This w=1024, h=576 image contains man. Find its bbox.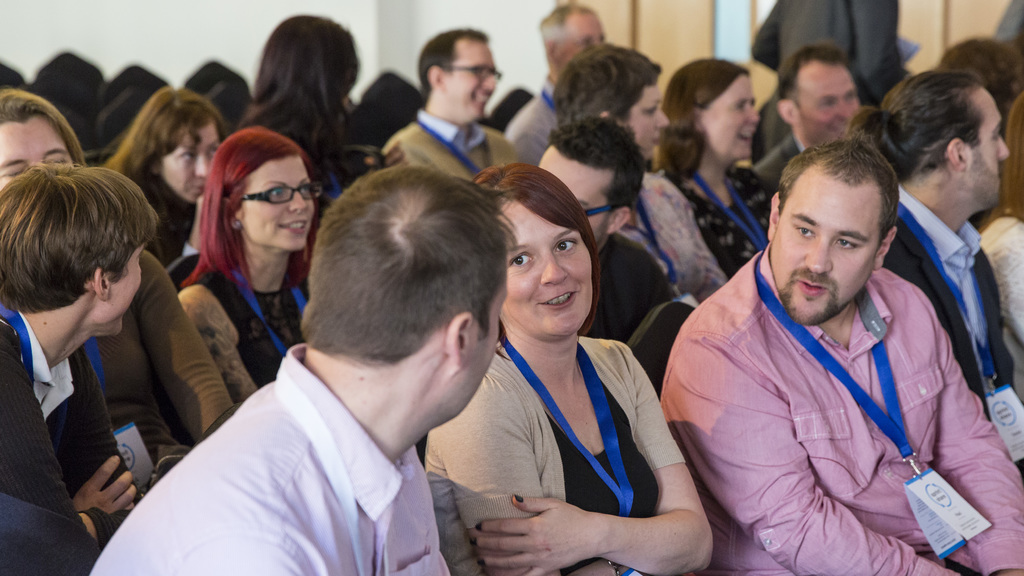
bbox(745, 0, 909, 104).
